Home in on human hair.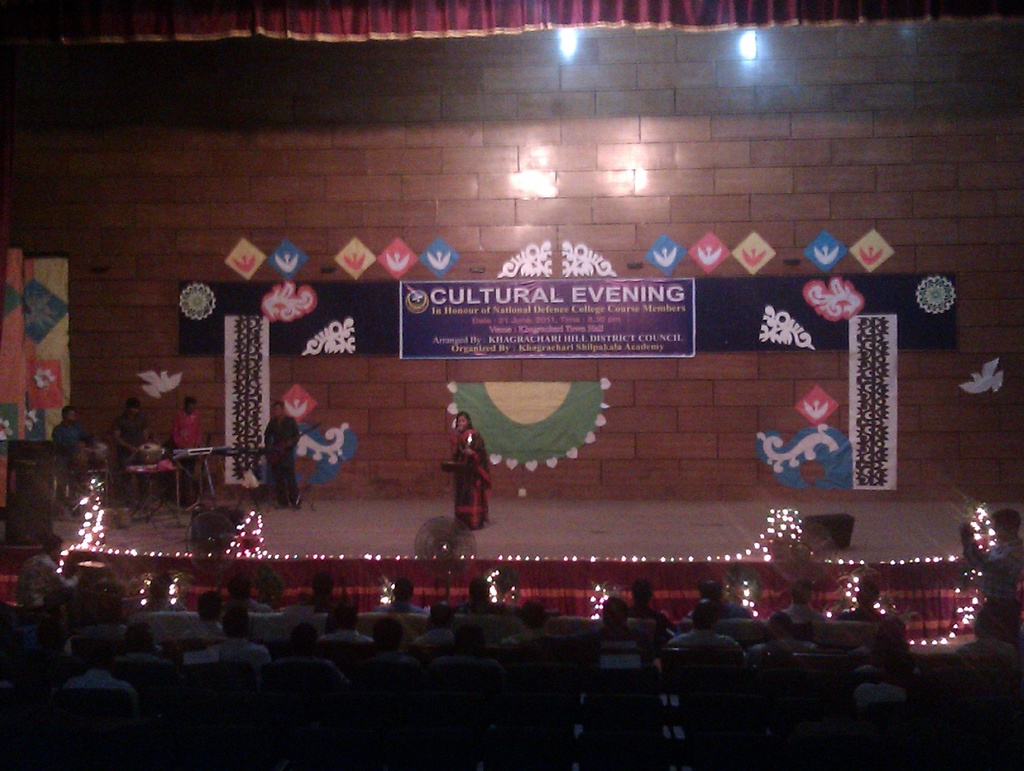
Homed in at l=857, t=577, r=878, b=605.
